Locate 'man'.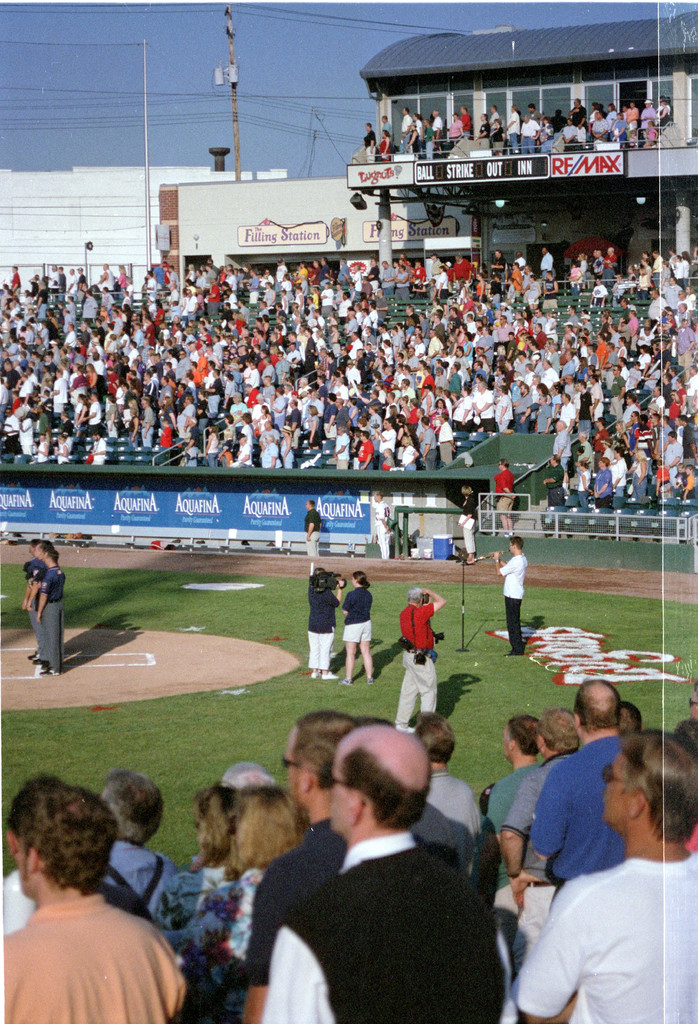
Bounding box: region(451, 251, 476, 285).
